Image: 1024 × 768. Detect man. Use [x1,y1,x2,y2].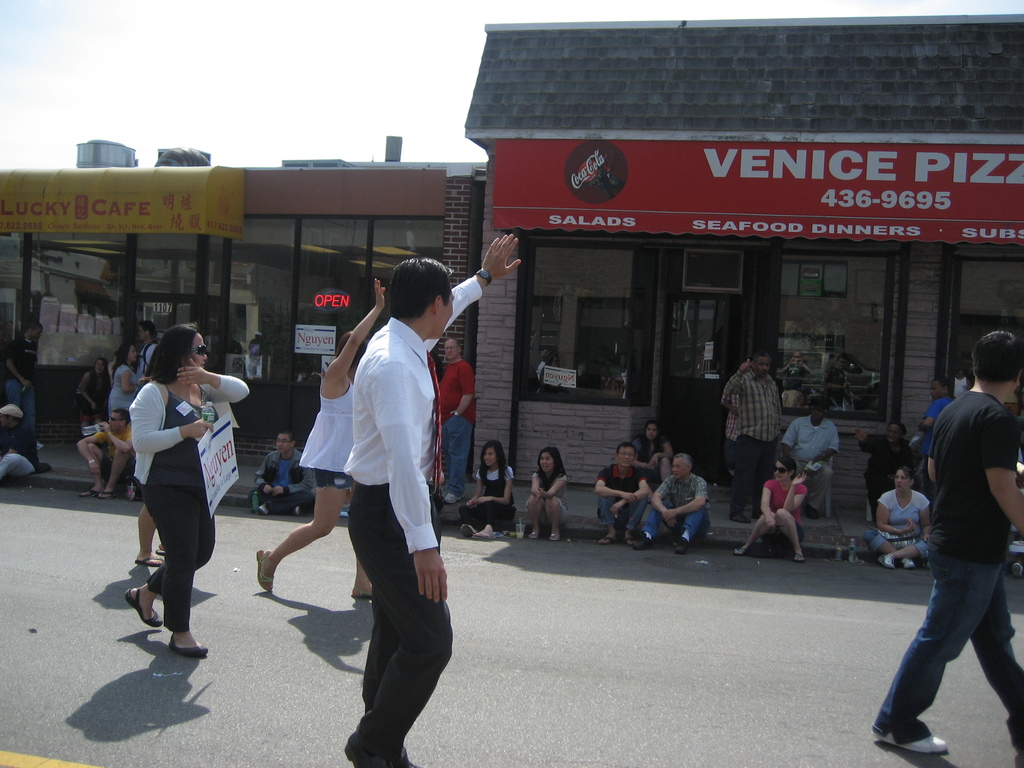
[881,335,1023,758].
